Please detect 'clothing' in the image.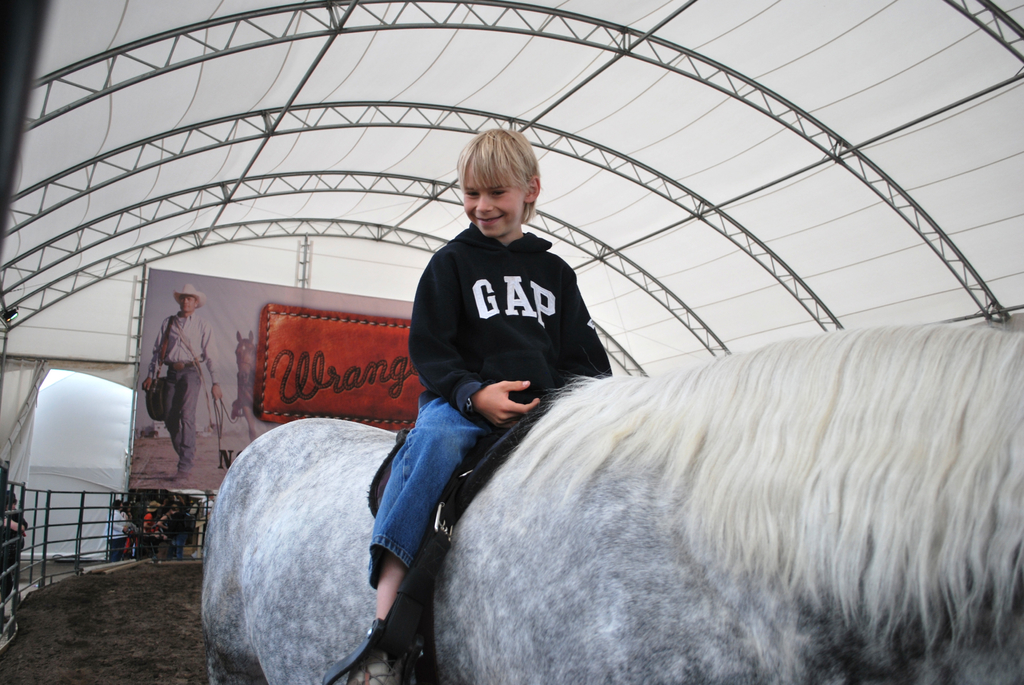
168,511,193,555.
